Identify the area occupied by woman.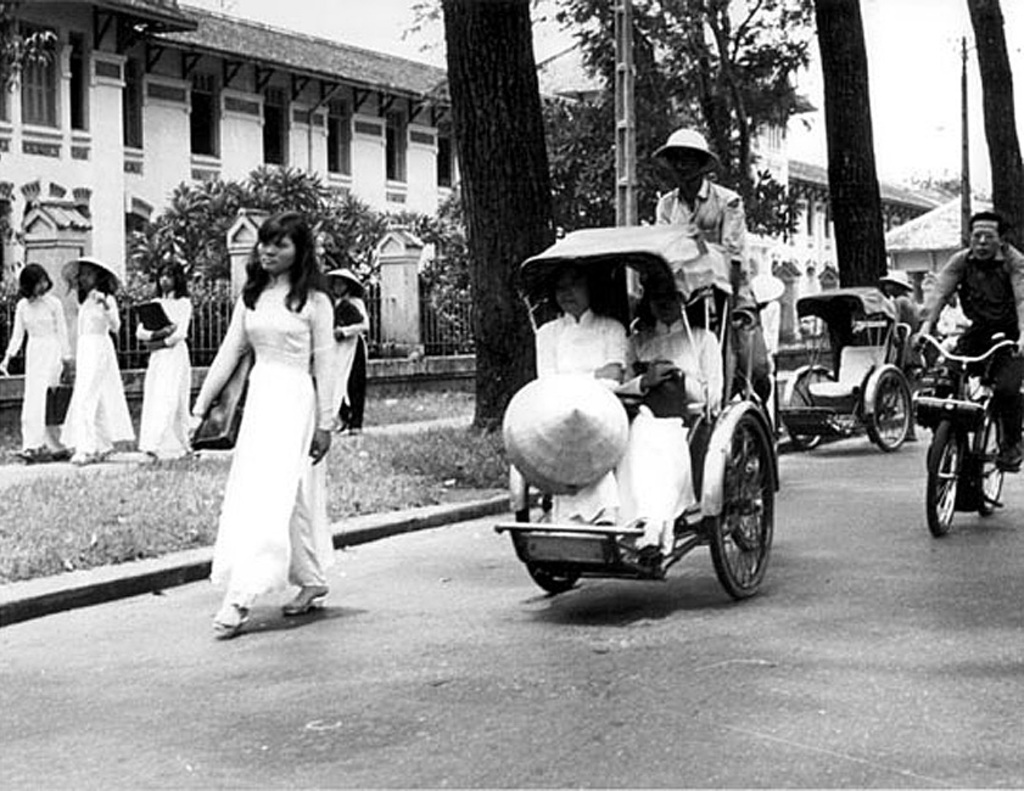
Area: select_region(55, 256, 138, 467).
